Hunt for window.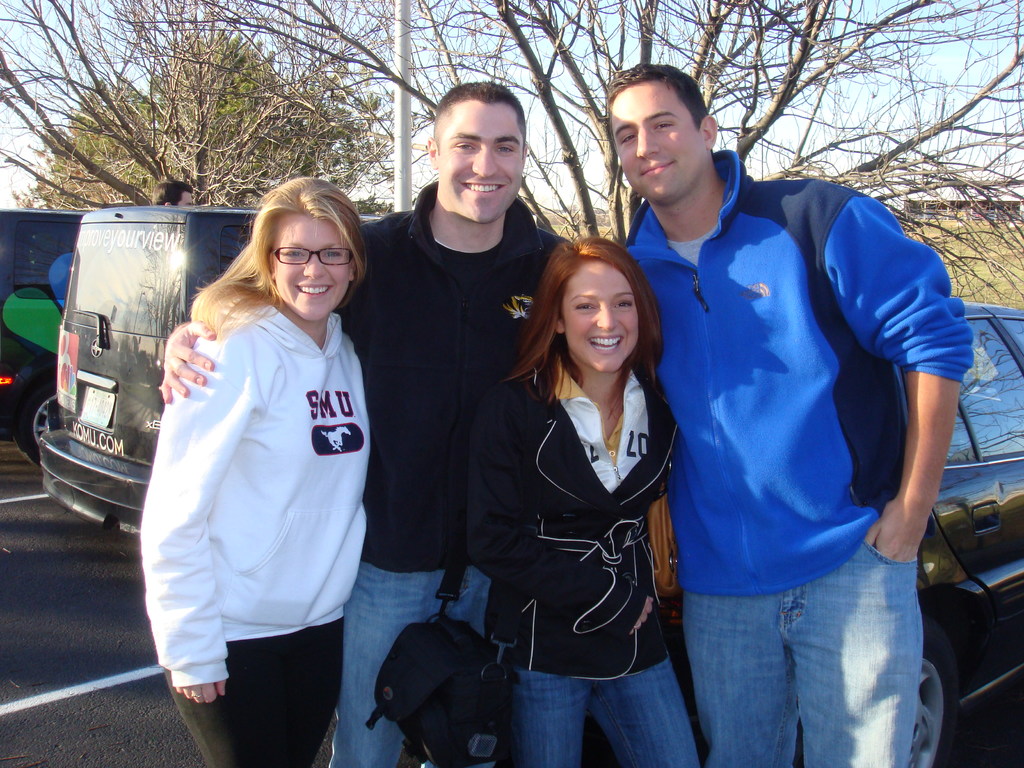
Hunted down at l=17, t=222, r=76, b=304.
